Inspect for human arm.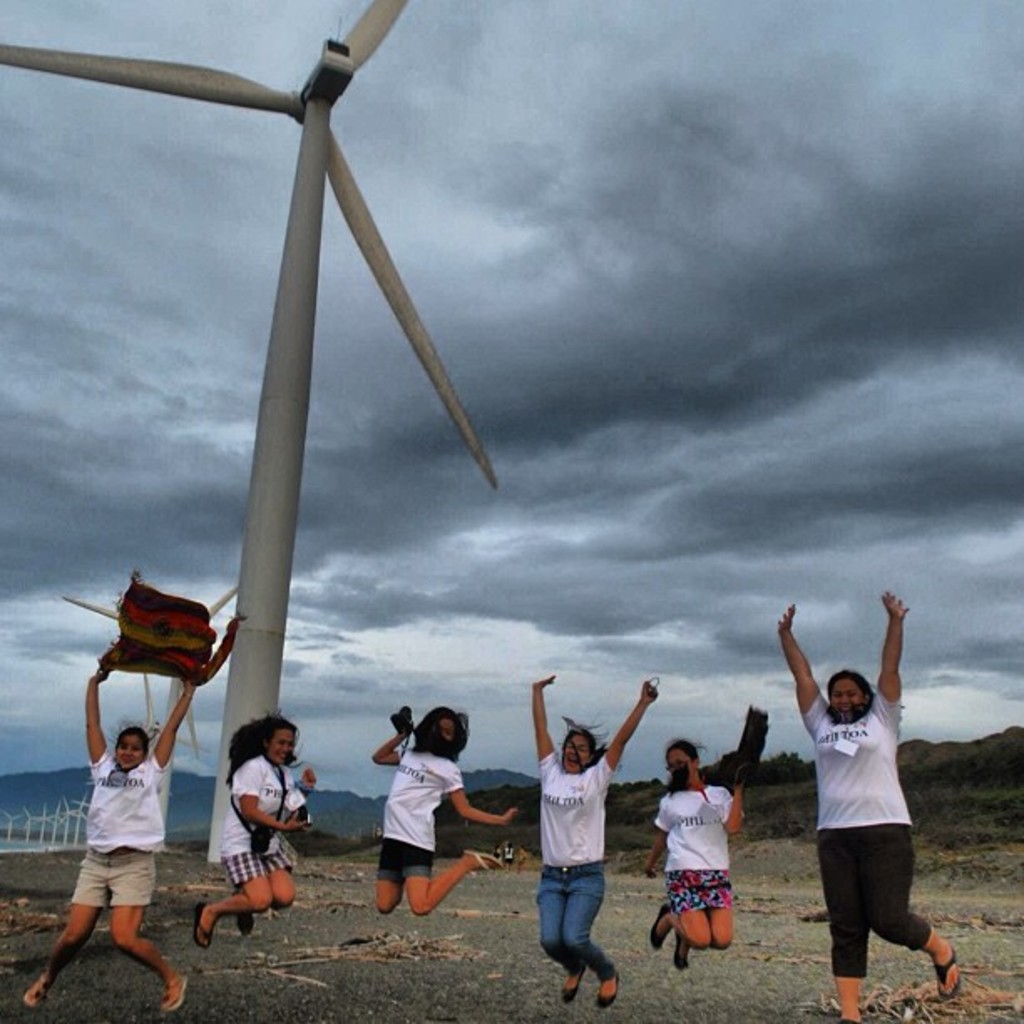
Inspection: (443, 763, 517, 827).
